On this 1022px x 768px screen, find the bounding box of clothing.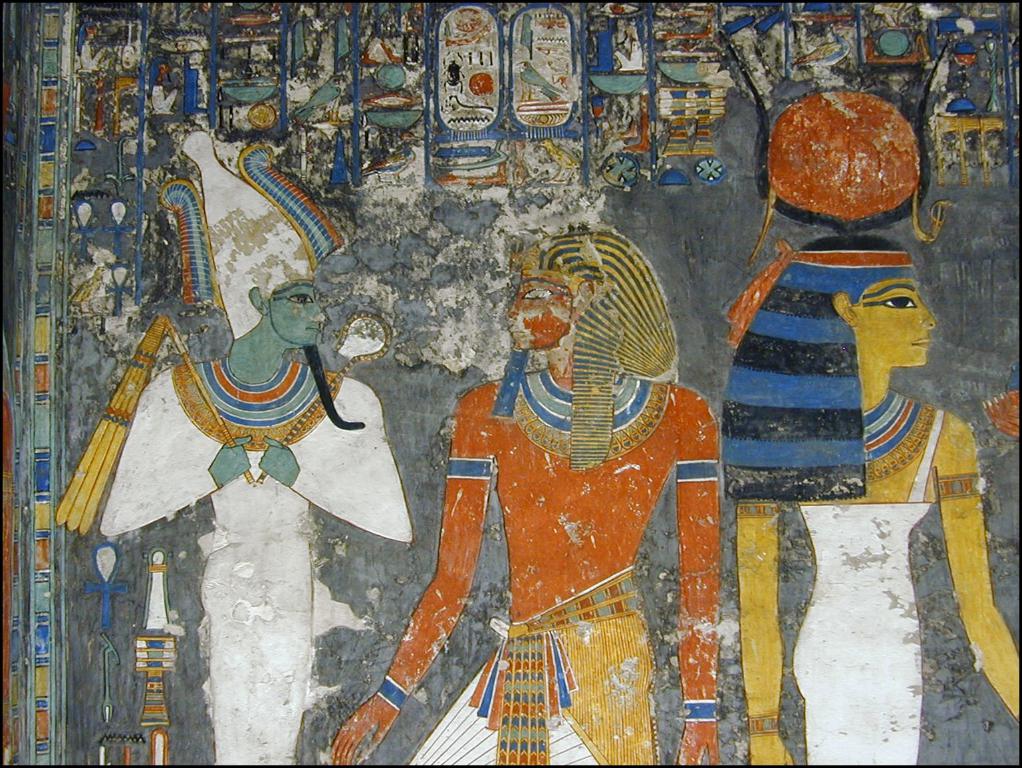
Bounding box: (375, 366, 719, 767).
